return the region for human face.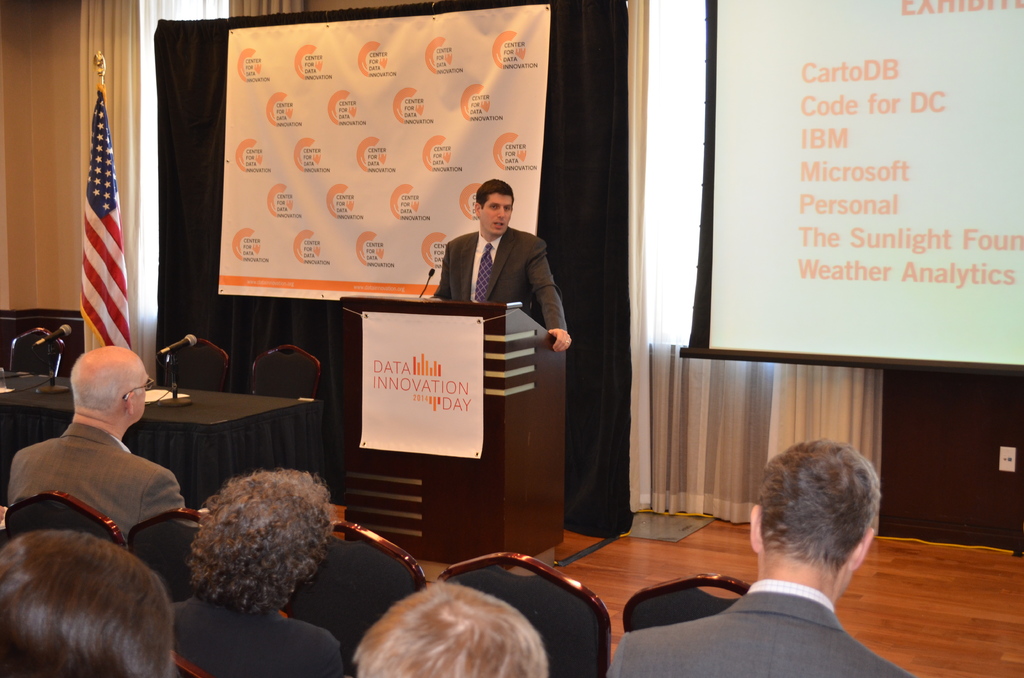
(482, 193, 514, 233).
